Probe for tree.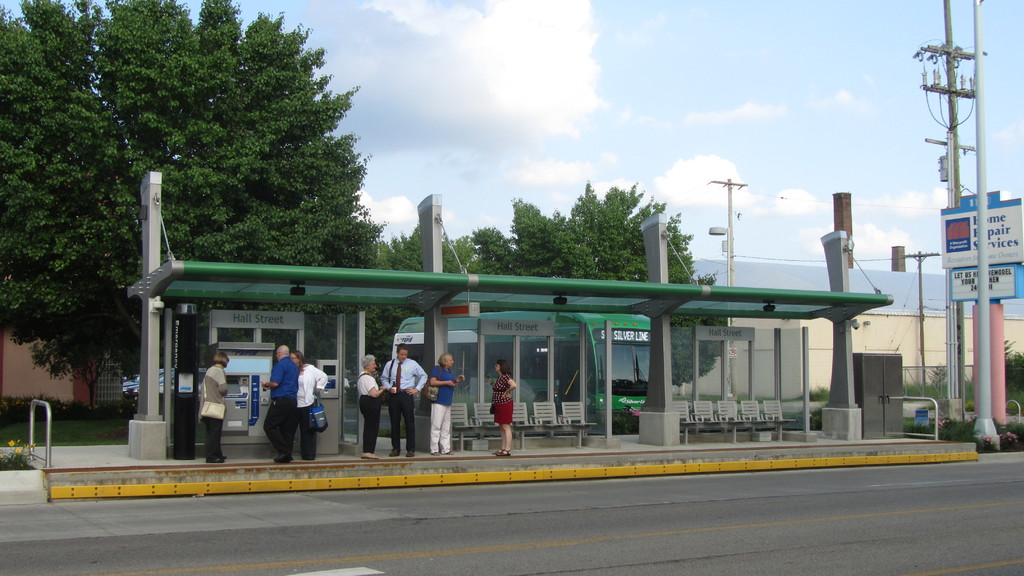
Probe result: 363, 222, 497, 362.
